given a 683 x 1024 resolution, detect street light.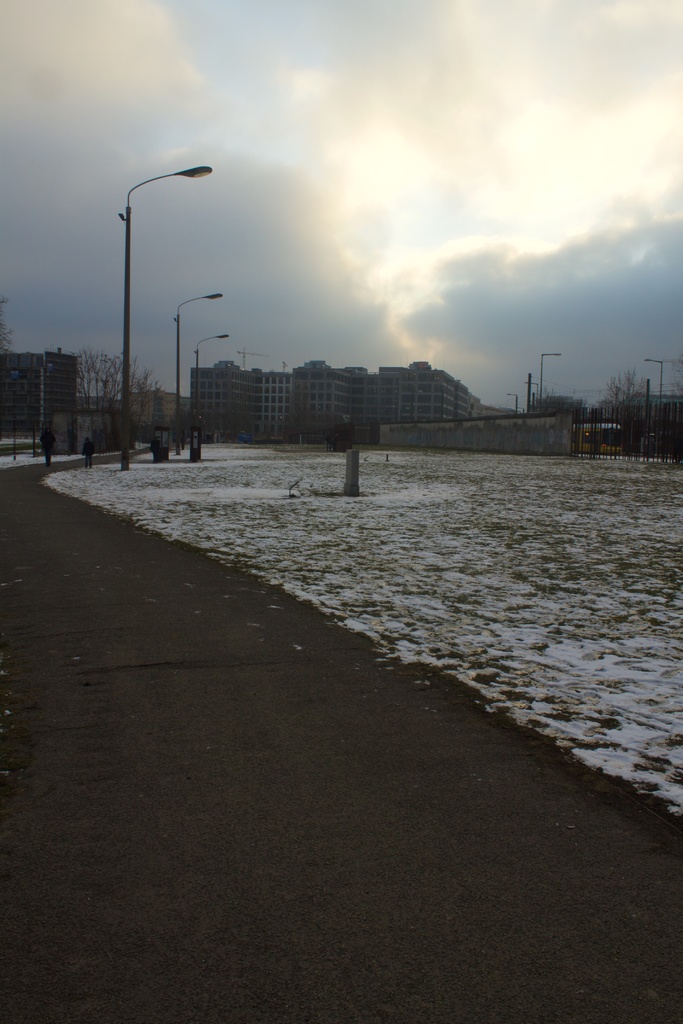
locate(197, 333, 231, 424).
